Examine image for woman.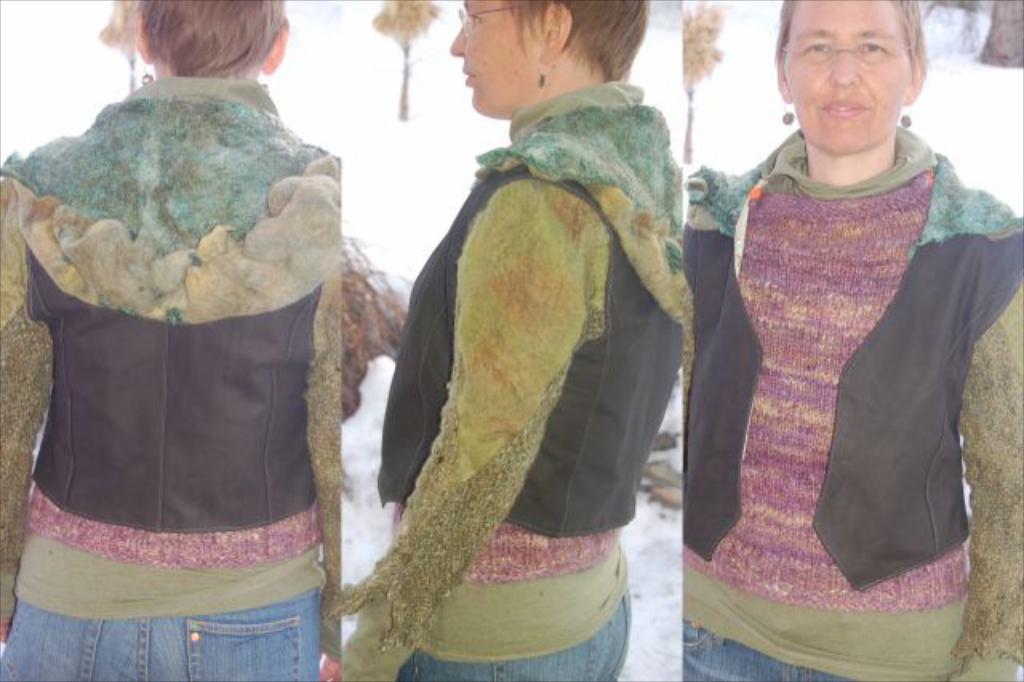
Examination result: (683, 0, 1022, 680).
